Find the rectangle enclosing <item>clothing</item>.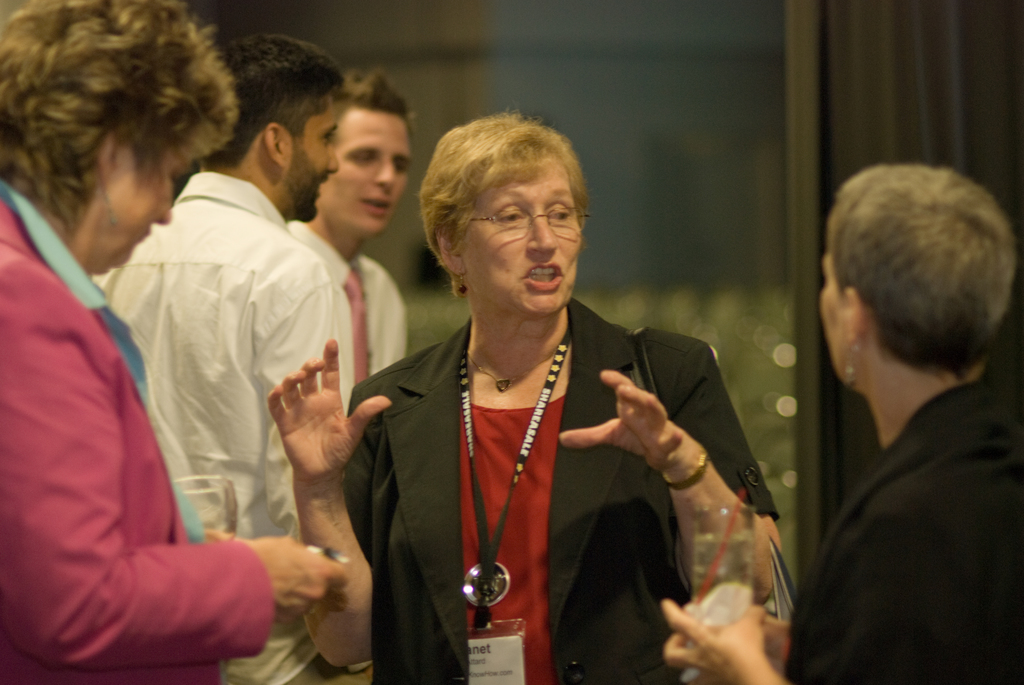
[348,290,784,682].
